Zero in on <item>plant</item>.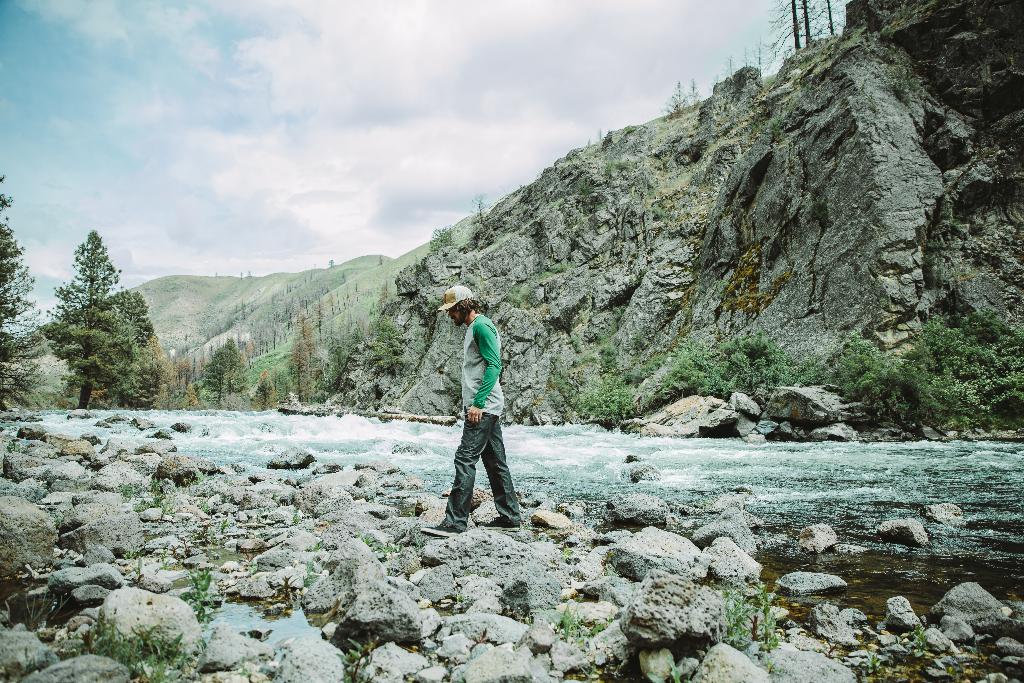
Zeroed in: [757, 74, 774, 96].
